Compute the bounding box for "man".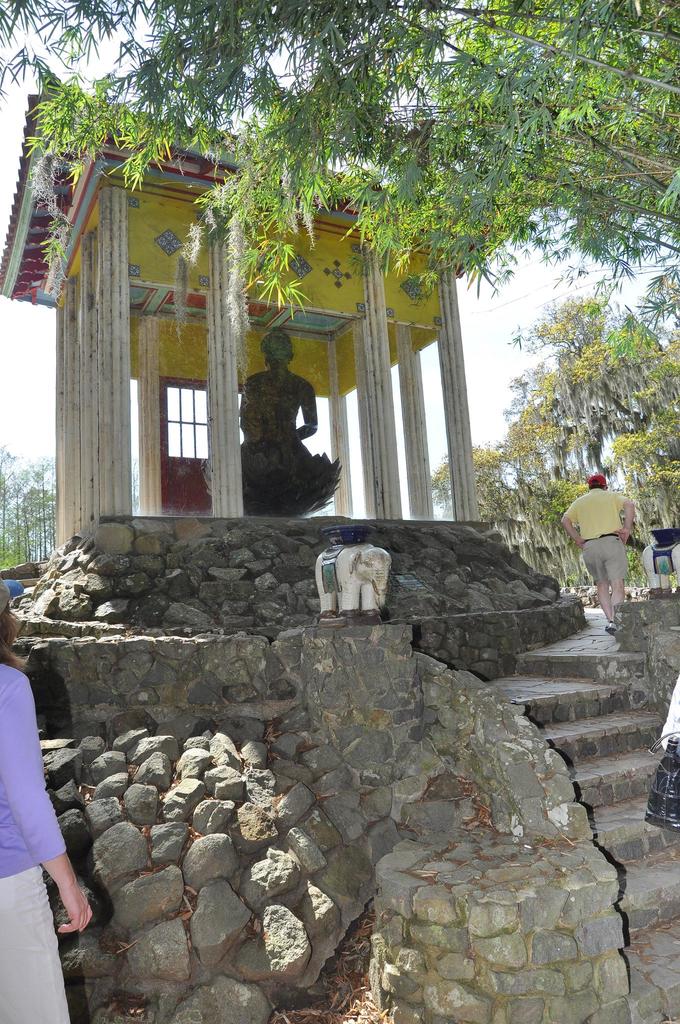
[x1=571, y1=459, x2=659, y2=625].
